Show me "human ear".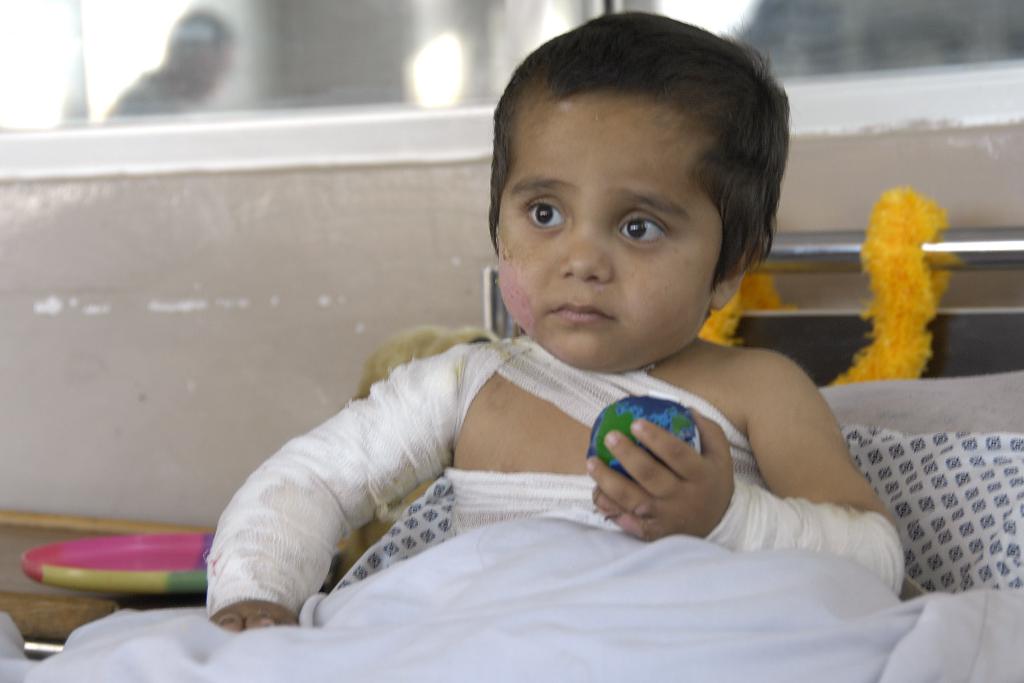
"human ear" is here: 711, 240, 749, 312.
